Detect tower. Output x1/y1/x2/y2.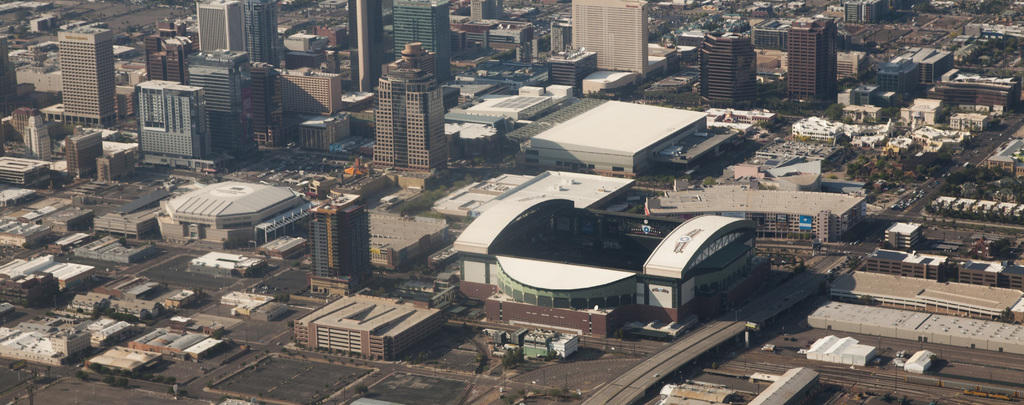
852/0/888/22.
